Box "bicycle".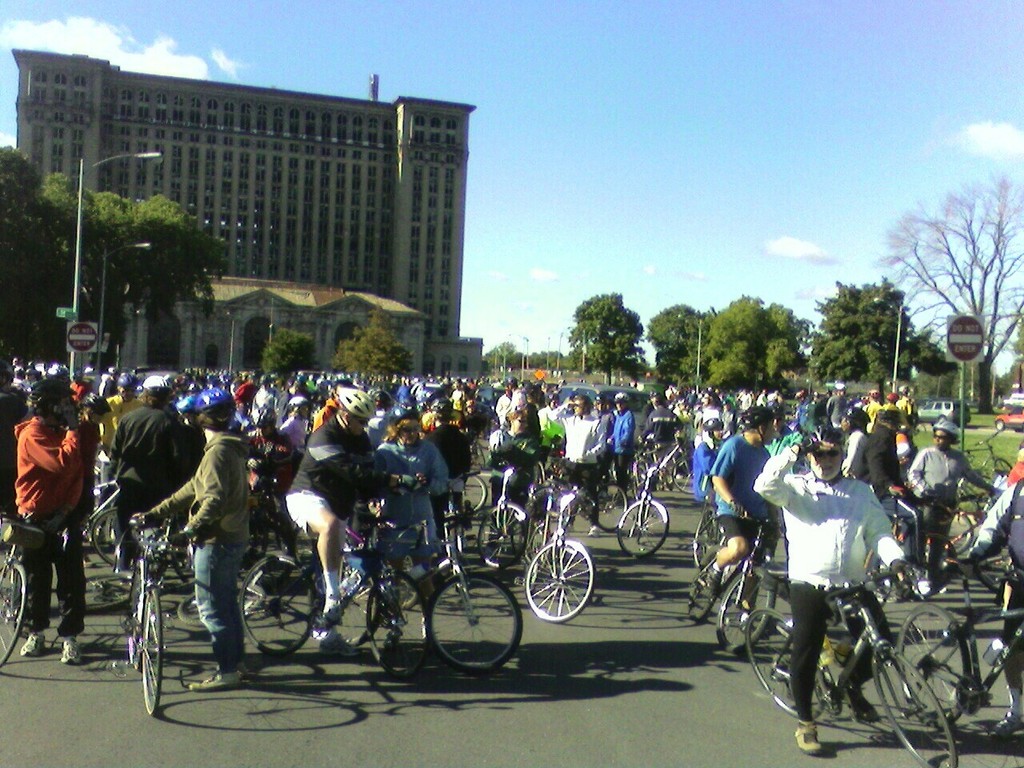
(888,494,958,610).
